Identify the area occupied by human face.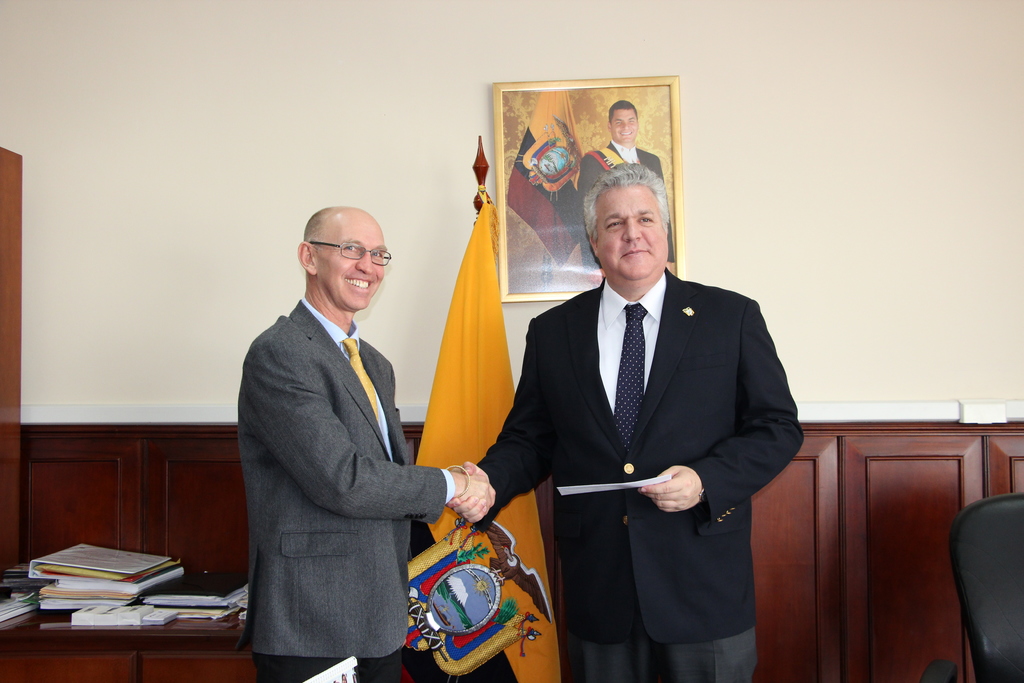
Area: Rect(616, 106, 640, 145).
